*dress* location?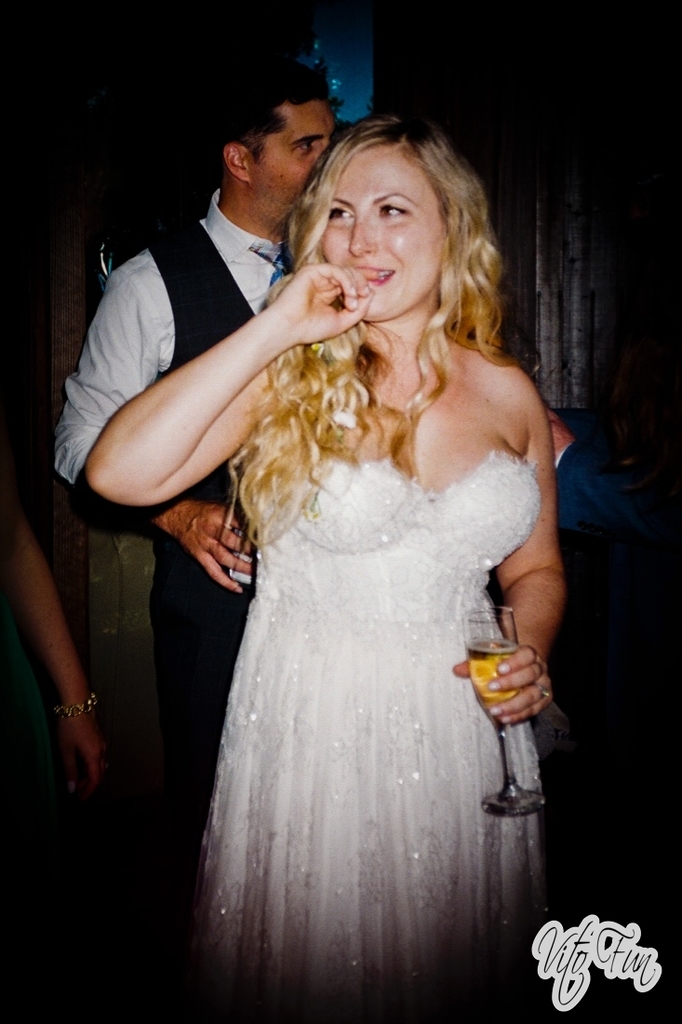
[188,450,559,1010]
